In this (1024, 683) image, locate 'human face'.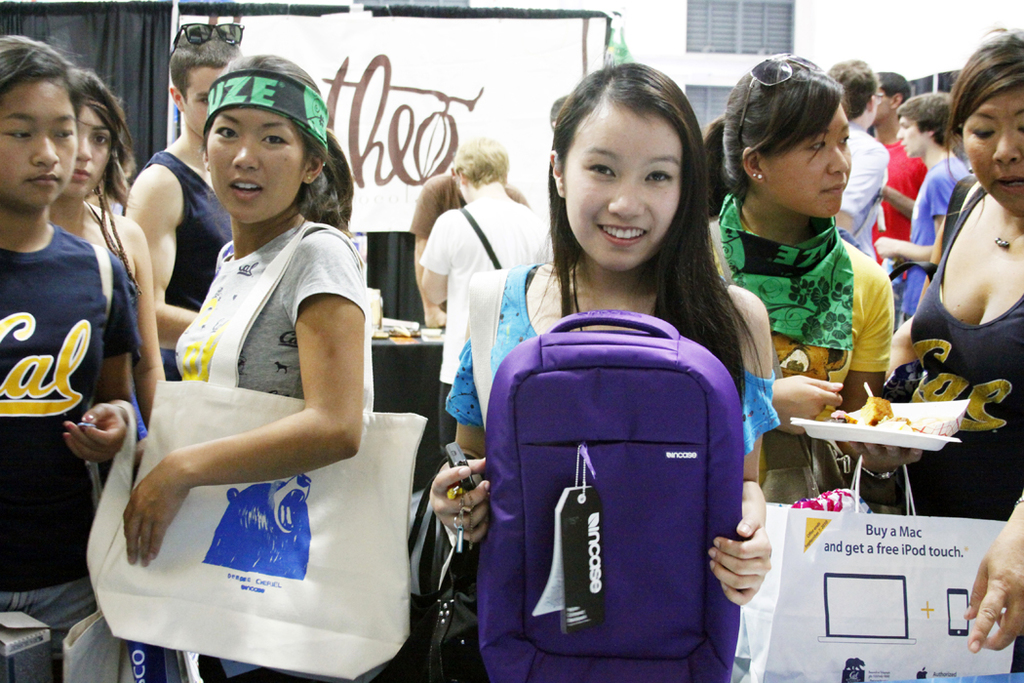
Bounding box: [459,183,471,202].
